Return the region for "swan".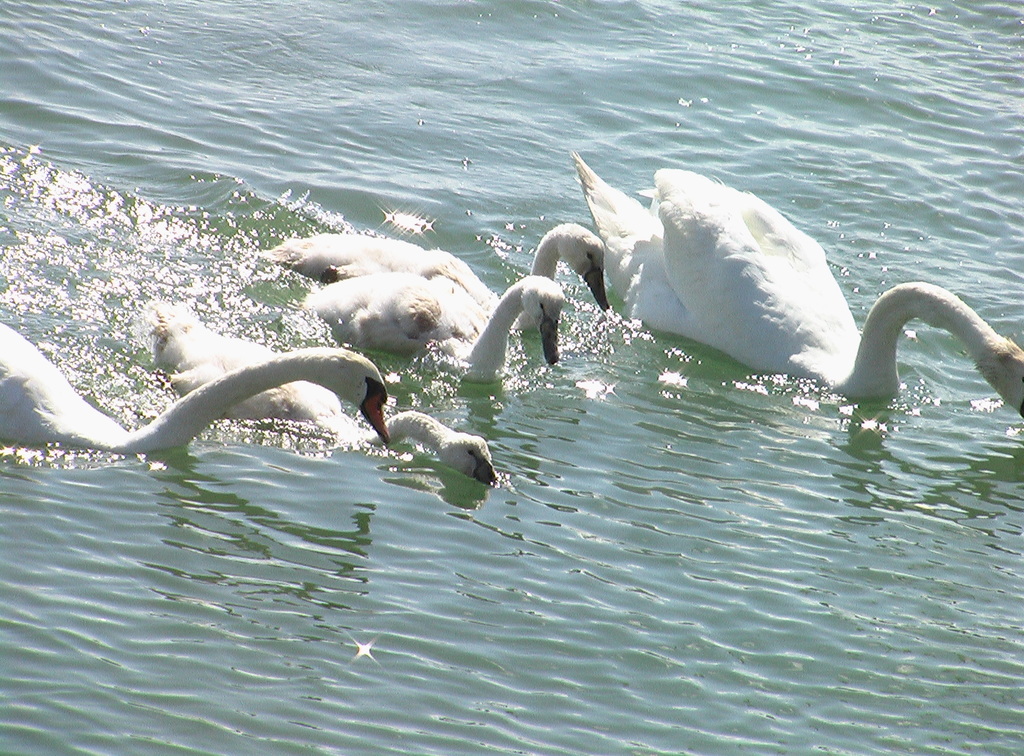
detection(564, 141, 1023, 411).
